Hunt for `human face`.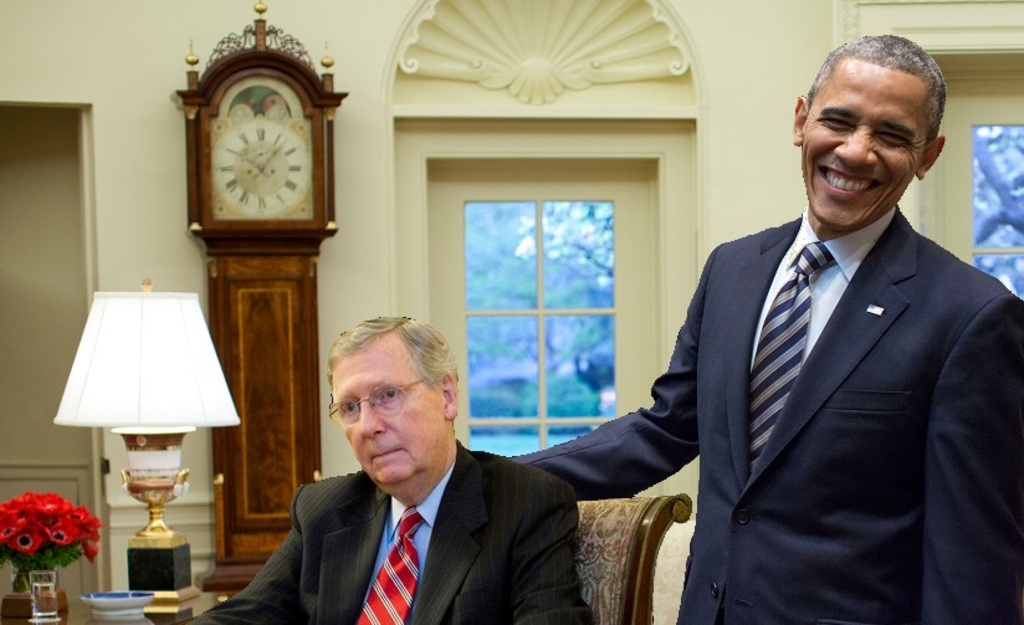
Hunted down at x1=804 y1=65 x2=928 y2=226.
